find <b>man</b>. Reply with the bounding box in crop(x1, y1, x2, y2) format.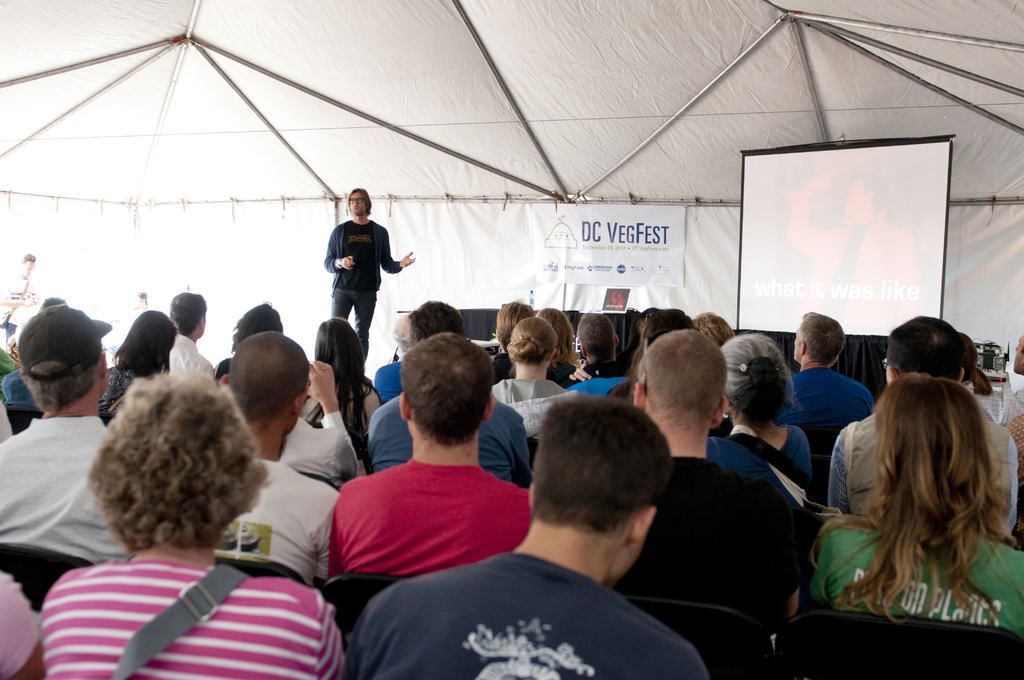
crop(371, 302, 474, 407).
